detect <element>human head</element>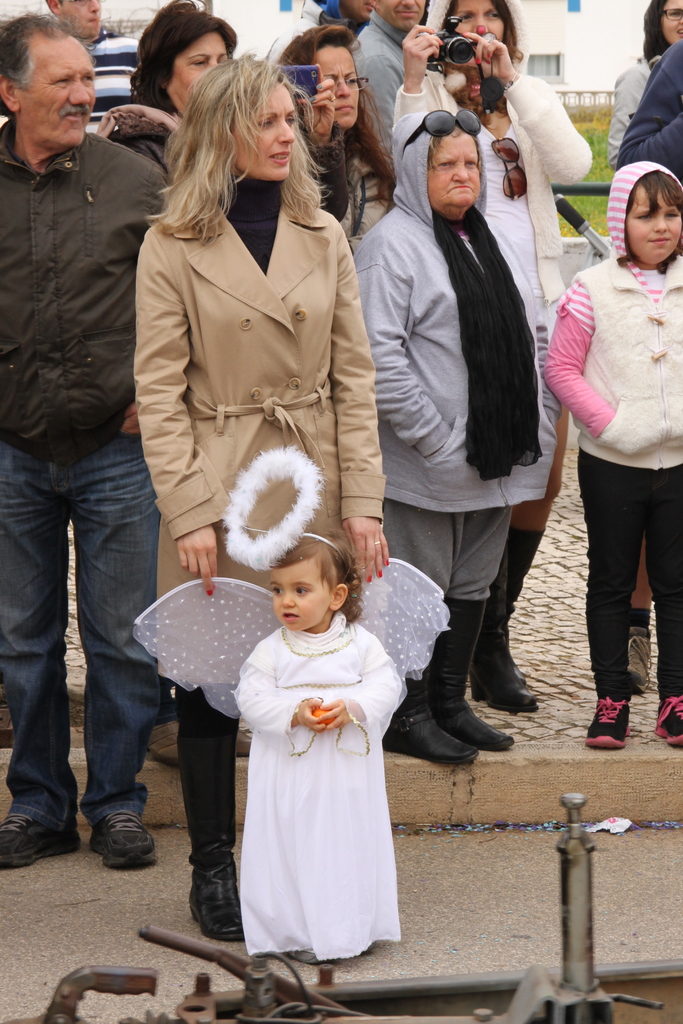
[x1=282, y1=29, x2=363, y2=134]
